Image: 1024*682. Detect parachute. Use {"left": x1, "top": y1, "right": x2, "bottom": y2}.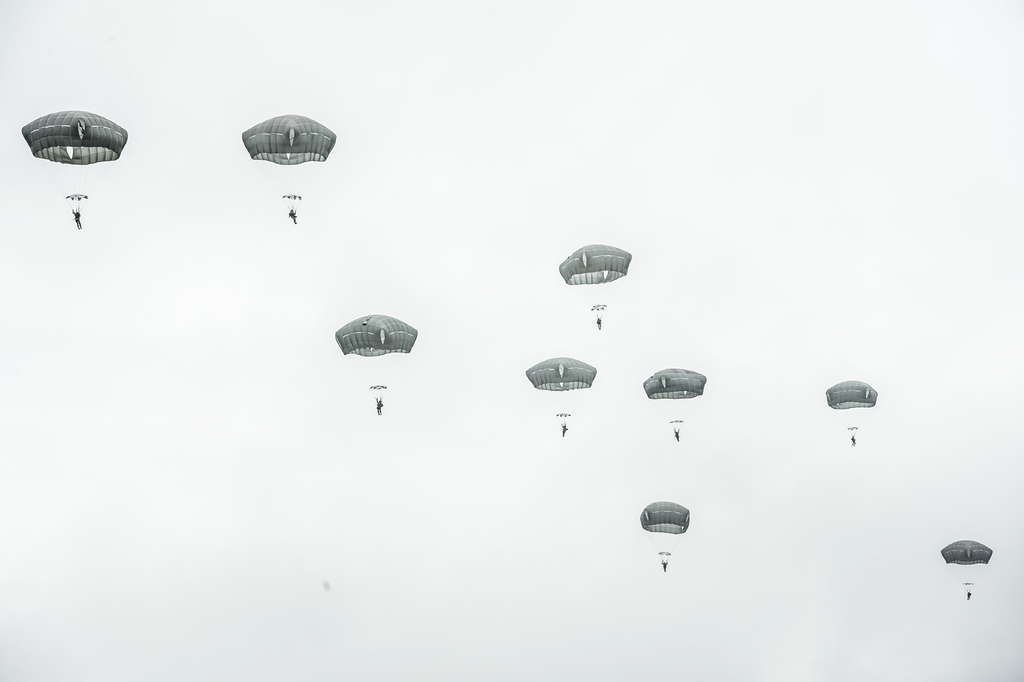
{"left": 521, "top": 354, "right": 596, "bottom": 425}.
